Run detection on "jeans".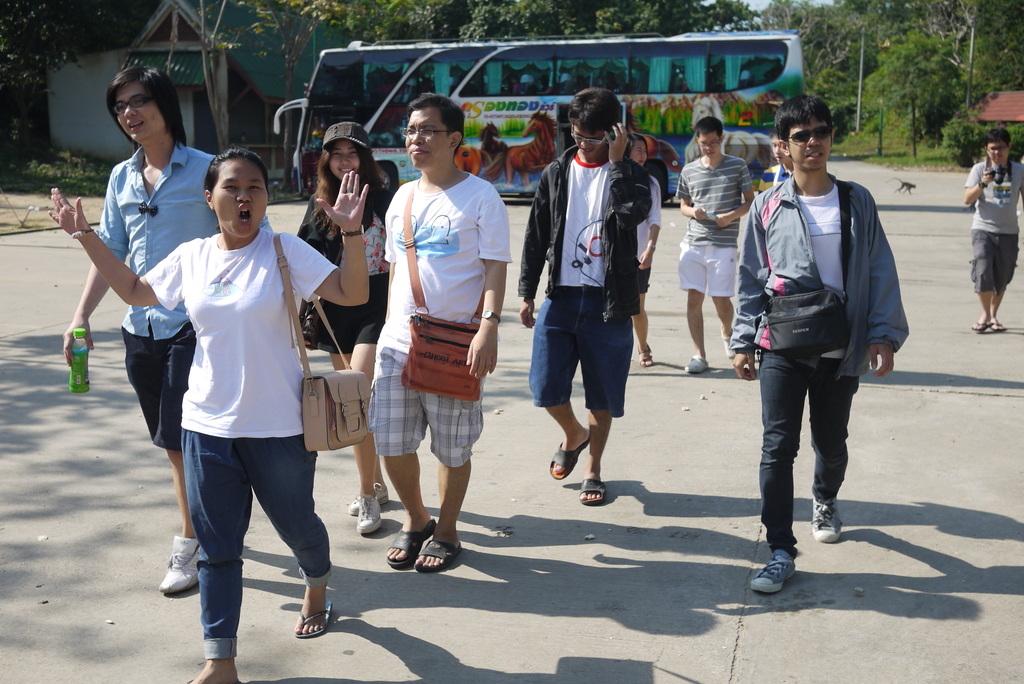
Result: bbox=[757, 328, 856, 581].
